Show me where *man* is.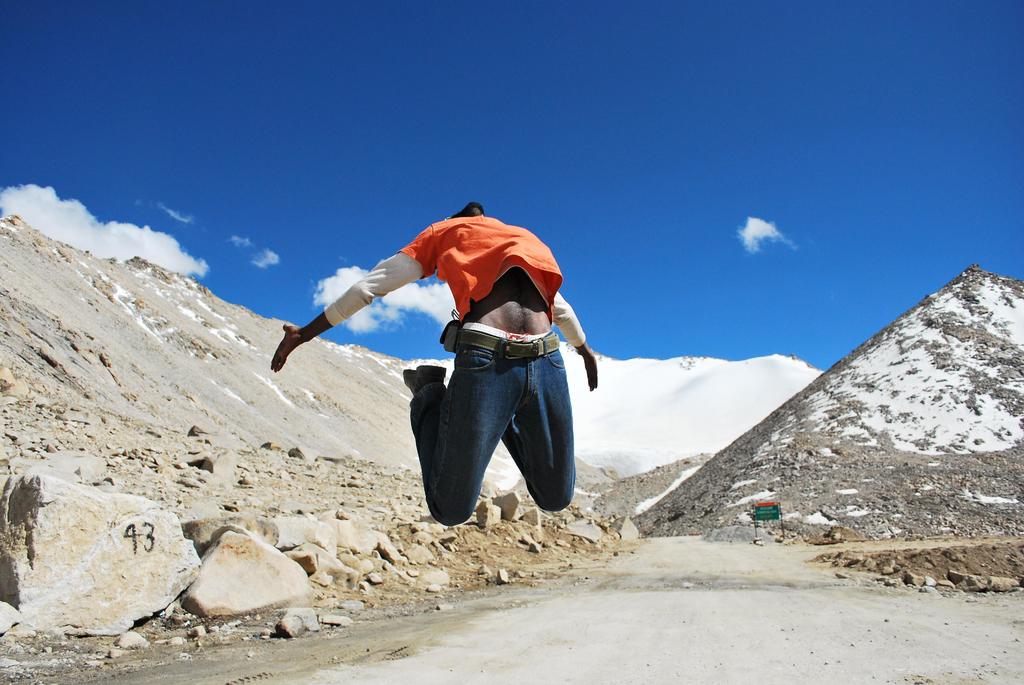
*man* is at l=268, t=200, r=596, b=524.
